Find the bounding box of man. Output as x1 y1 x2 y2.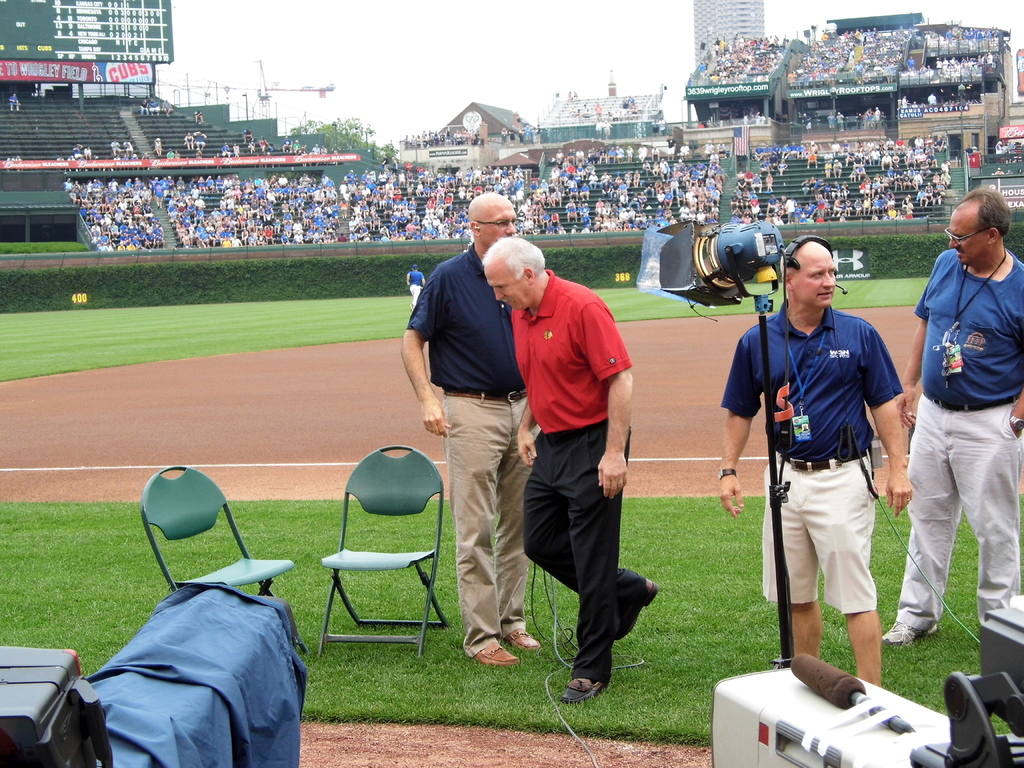
525 124 533 141.
